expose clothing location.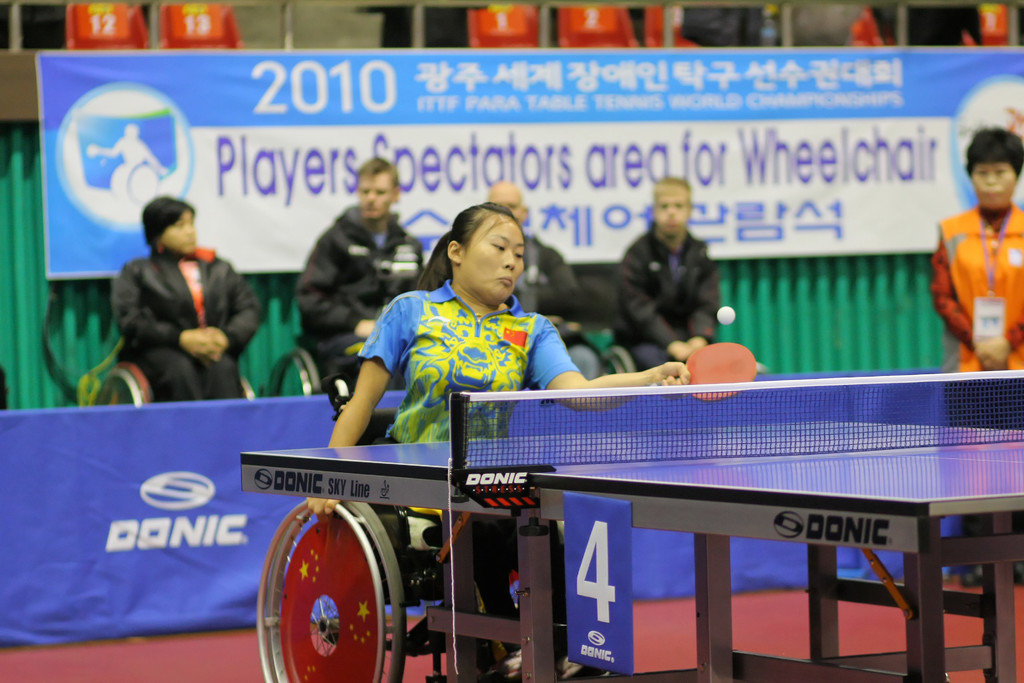
Exposed at bbox(613, 226, 724, 374).
